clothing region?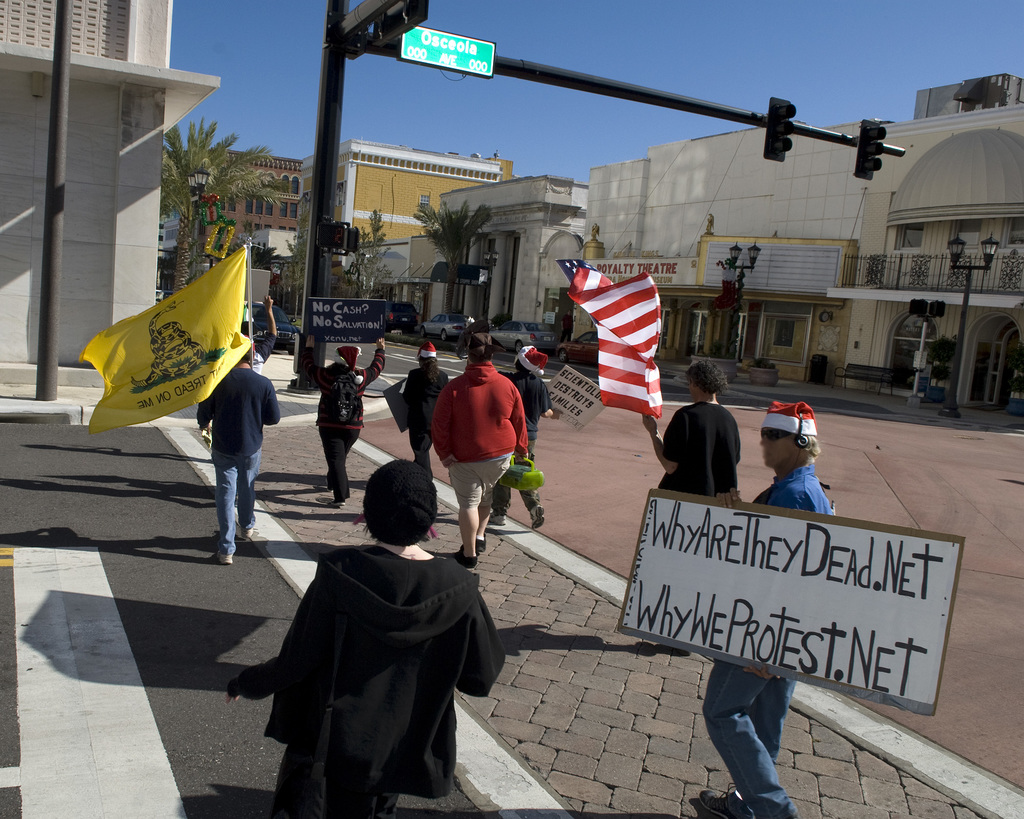
700, 459, 835, 818
